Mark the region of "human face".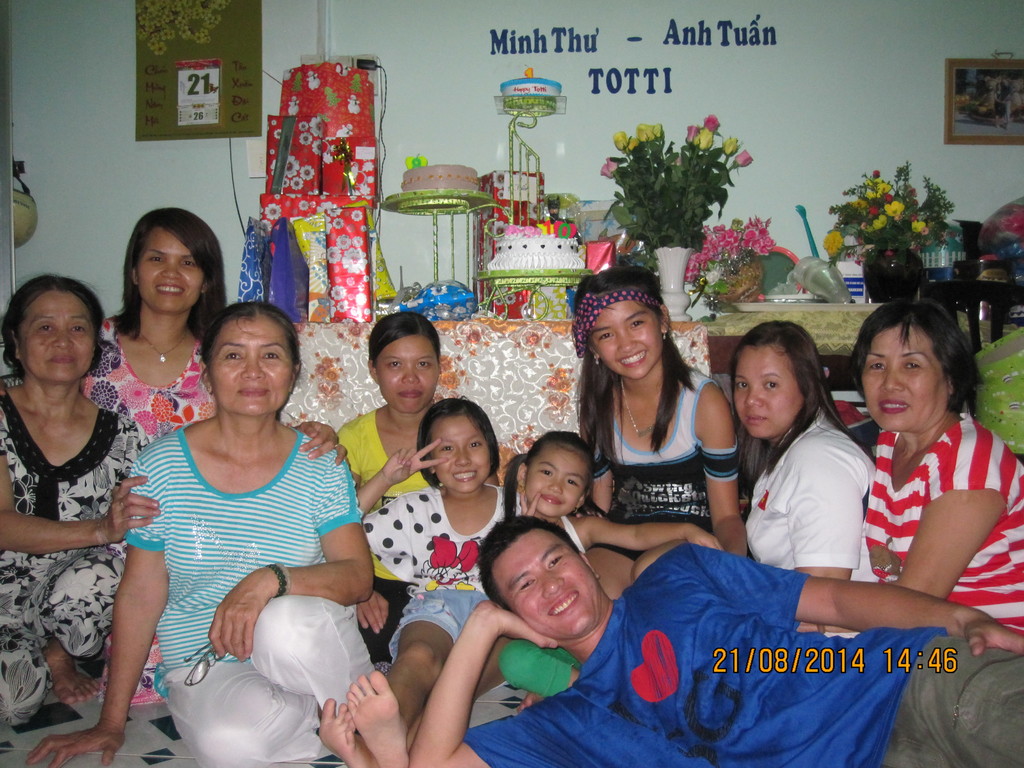
Region: BBox(486, 528, 600, 646).
